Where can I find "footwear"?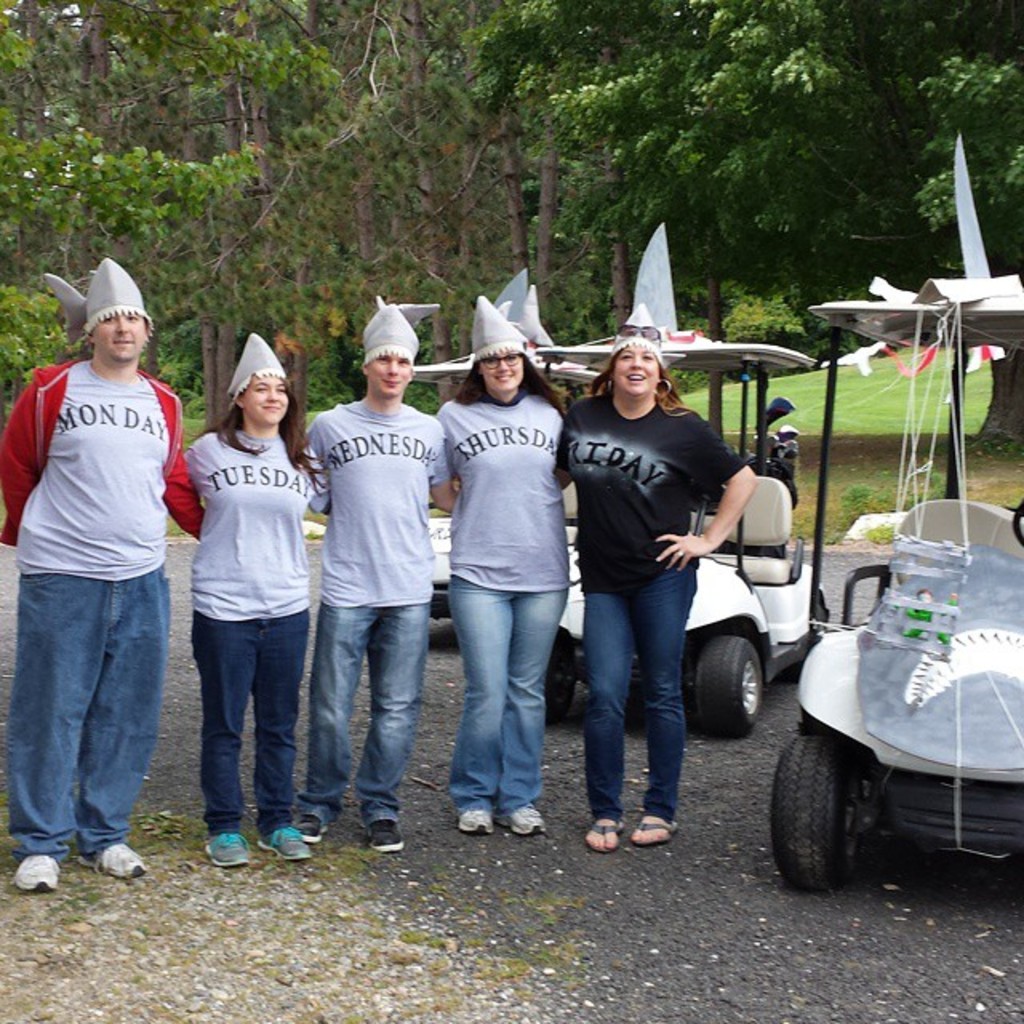
You can find it at bbox=(78, 838, 146, 878).
